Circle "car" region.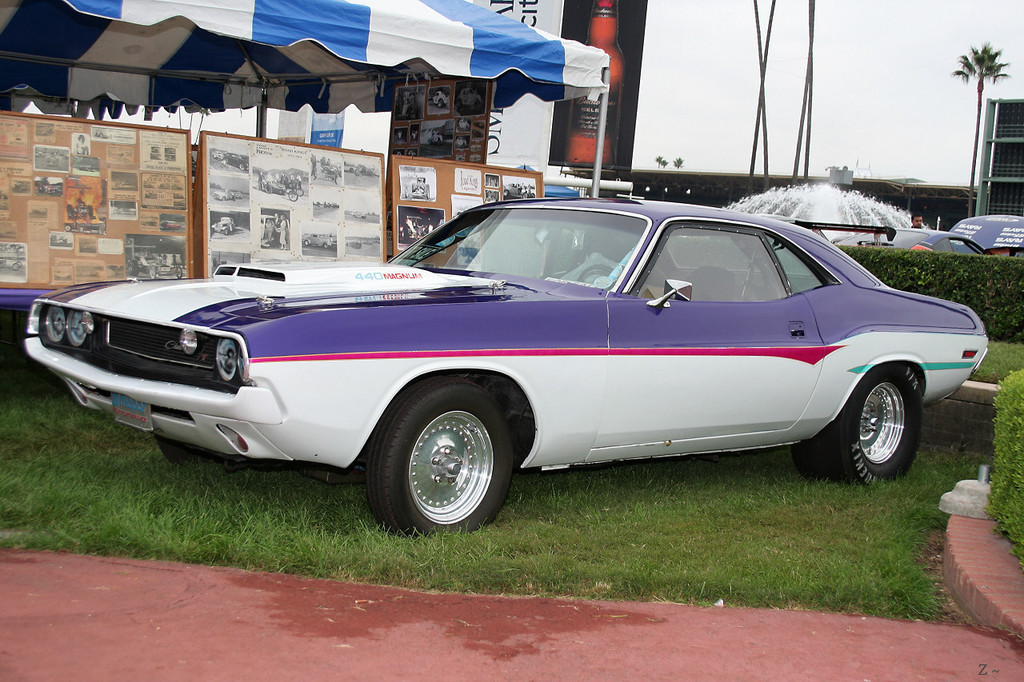
Region: bbox(123, 239, 182, 281).
